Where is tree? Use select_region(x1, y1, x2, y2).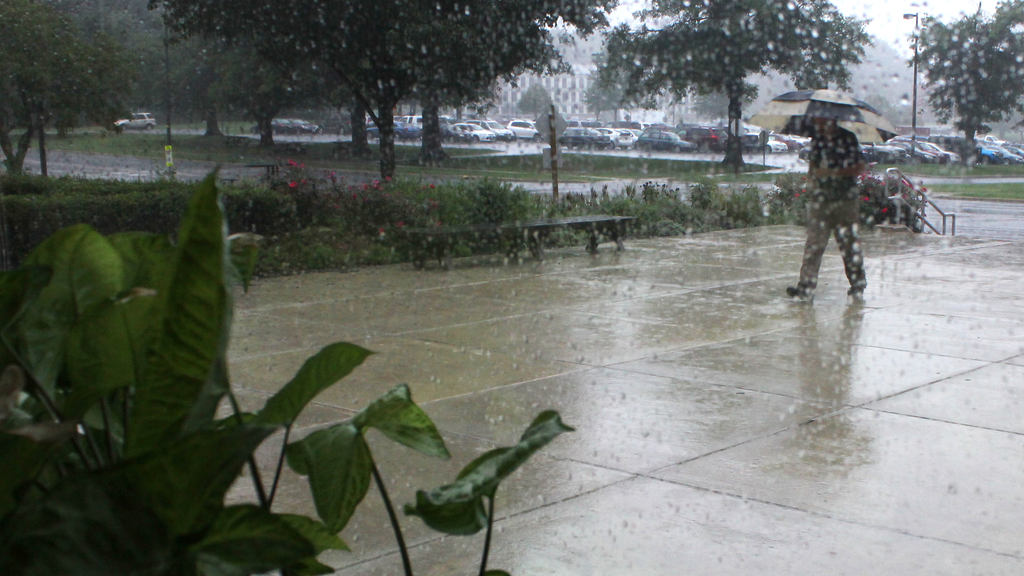
select_region(518, 80, 554, 116).
